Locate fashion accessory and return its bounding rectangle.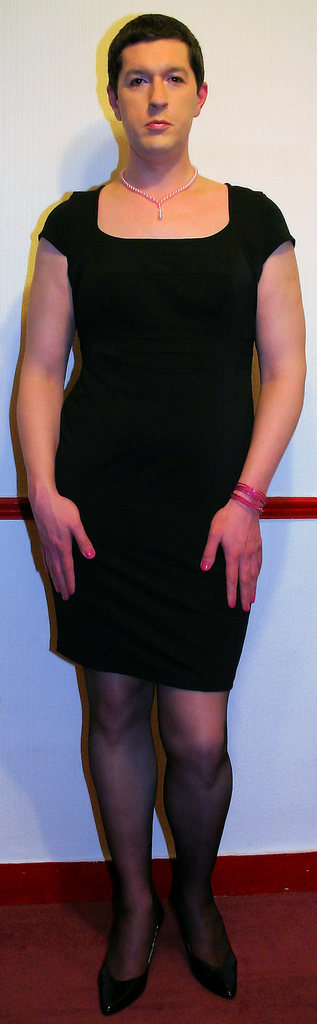
118,168,203,222.
